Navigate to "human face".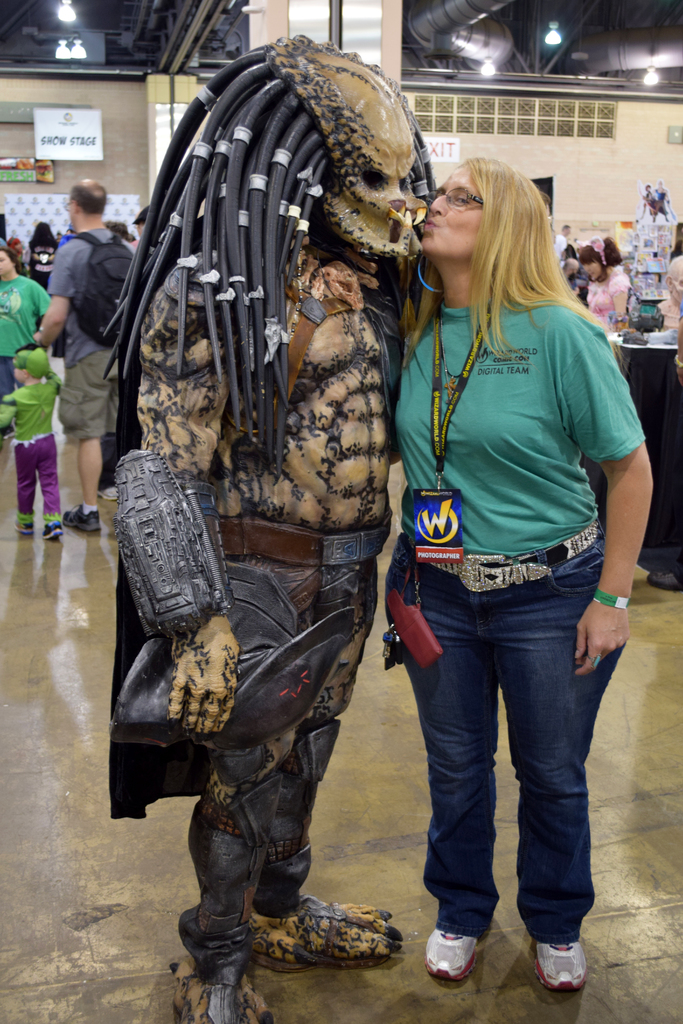
Navigation target: box(424, 179, 475, 252).
